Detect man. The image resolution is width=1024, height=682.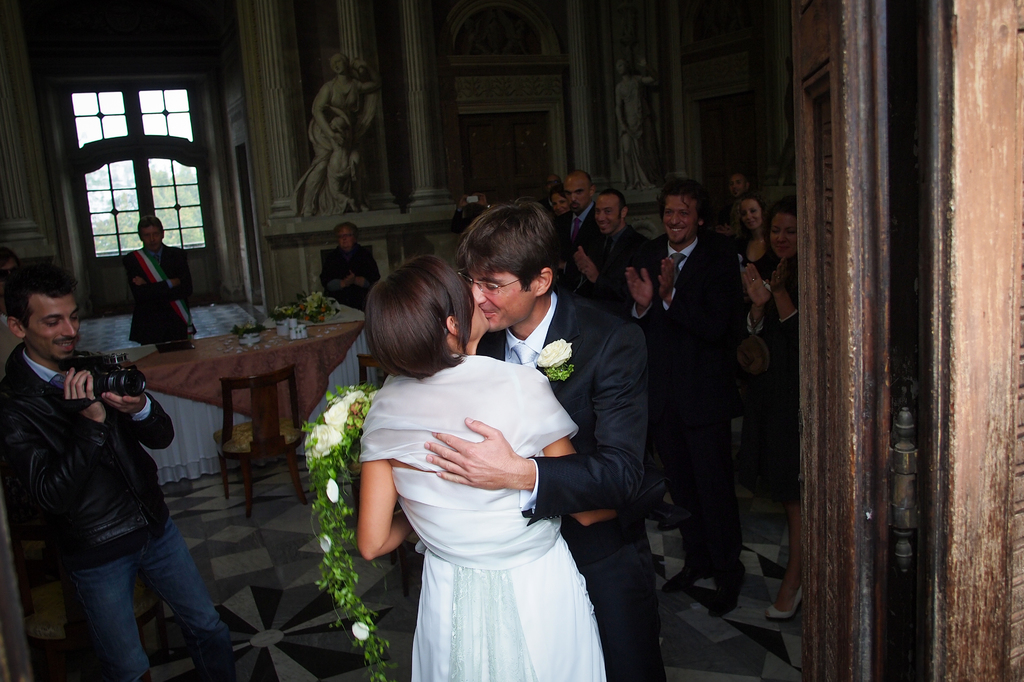
bbox(424, 195, 671, 681).
